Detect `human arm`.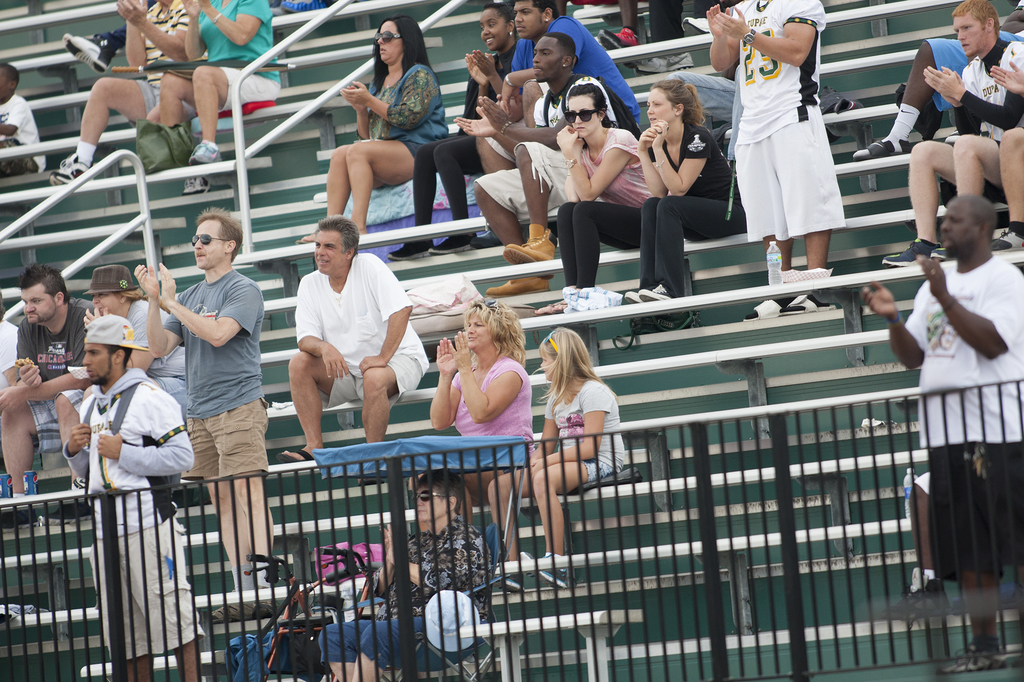
Detected at {"left": 651, "top": 118, "right": 716, "bottom": 202}.
